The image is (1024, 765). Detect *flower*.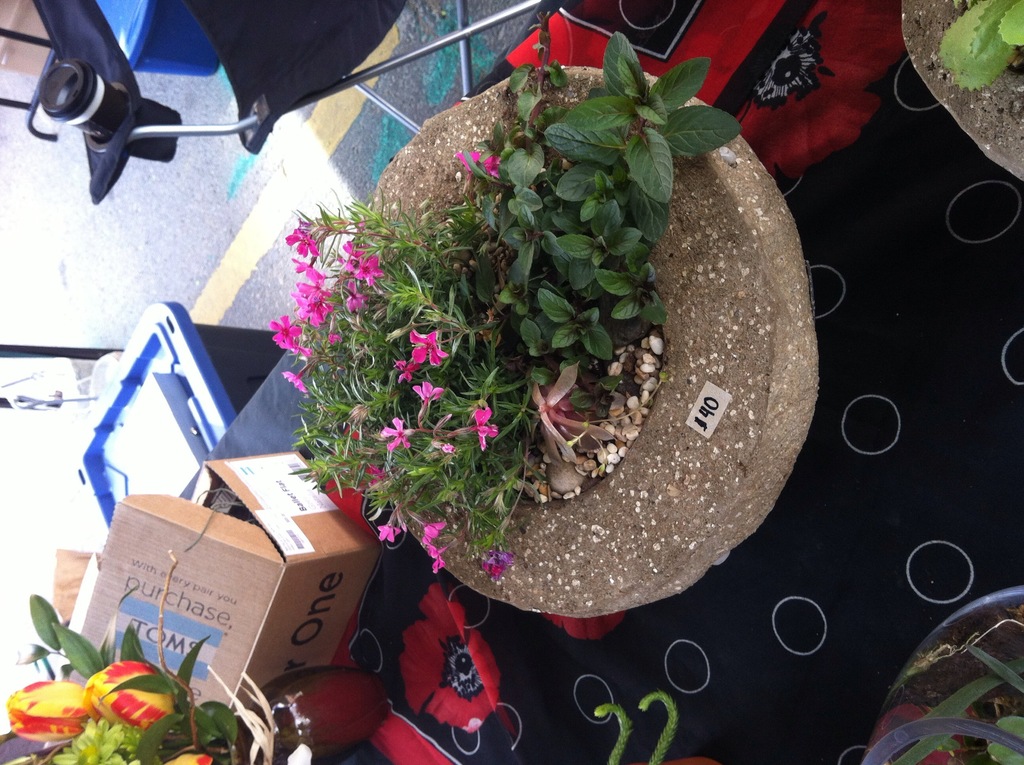
Detection: x1=453 y1=151 x2=498 y2=181.
